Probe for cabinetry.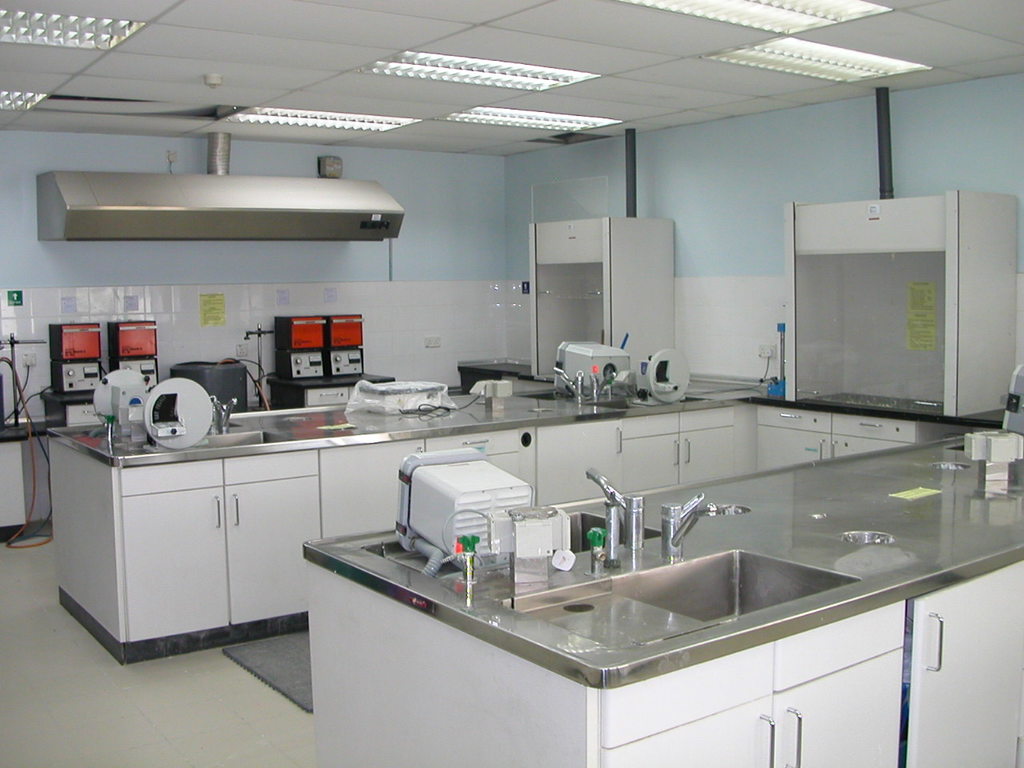
Probe result: l=785, t=188, r=1023, b=424.
